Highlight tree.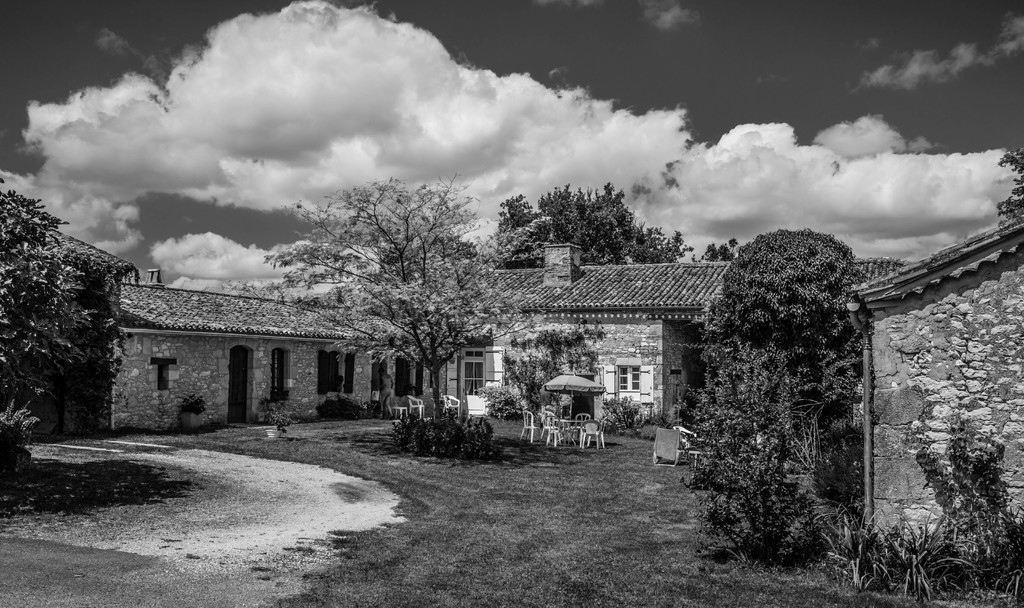
Highlighted region: bbox(689, 237, 743, 265).
